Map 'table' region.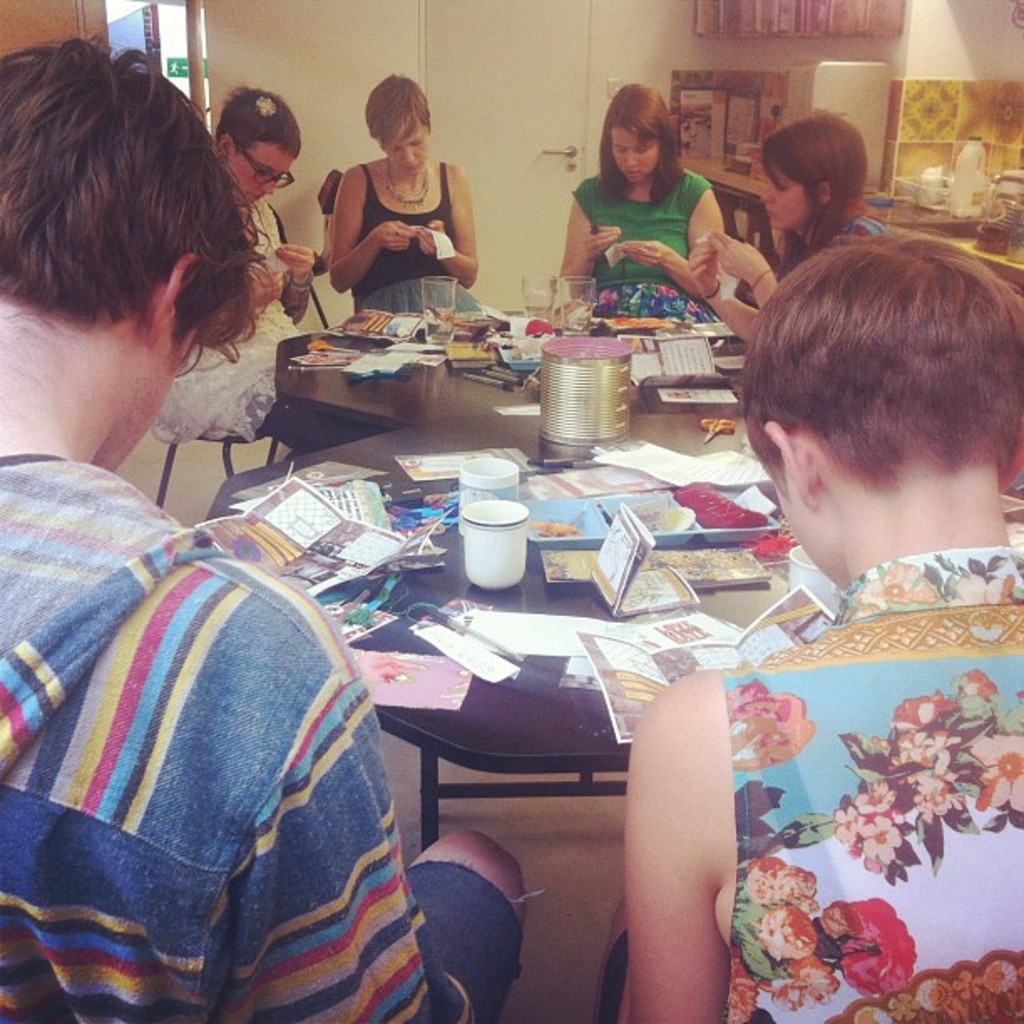
Mapped to box=[288, 417, 781, 909].
